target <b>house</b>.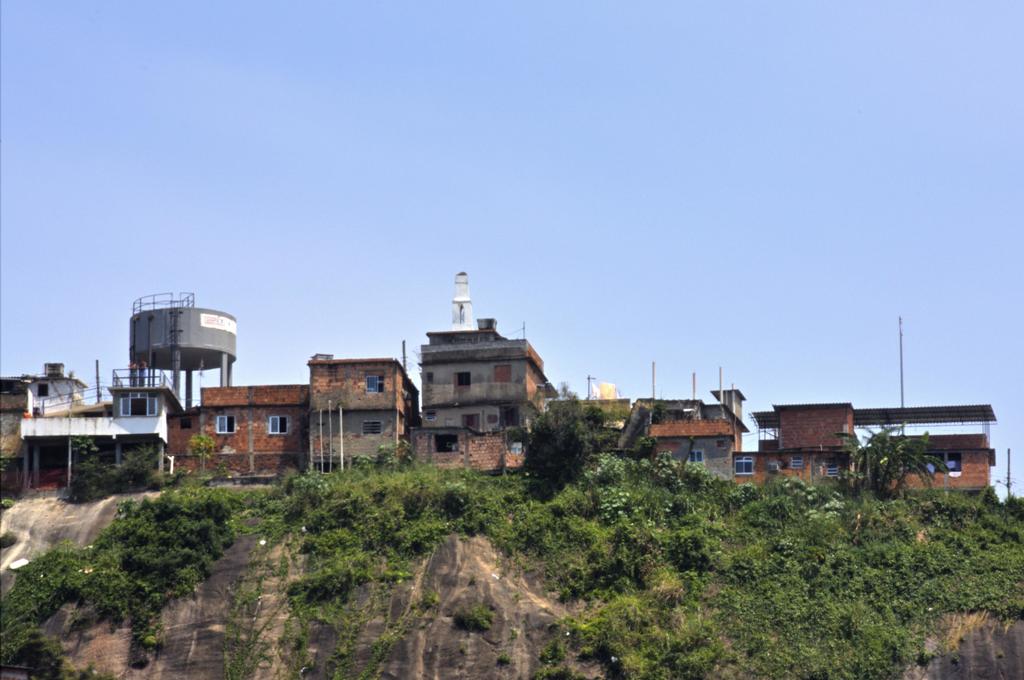
Target region: BBox(641, 387, 751, 484).
